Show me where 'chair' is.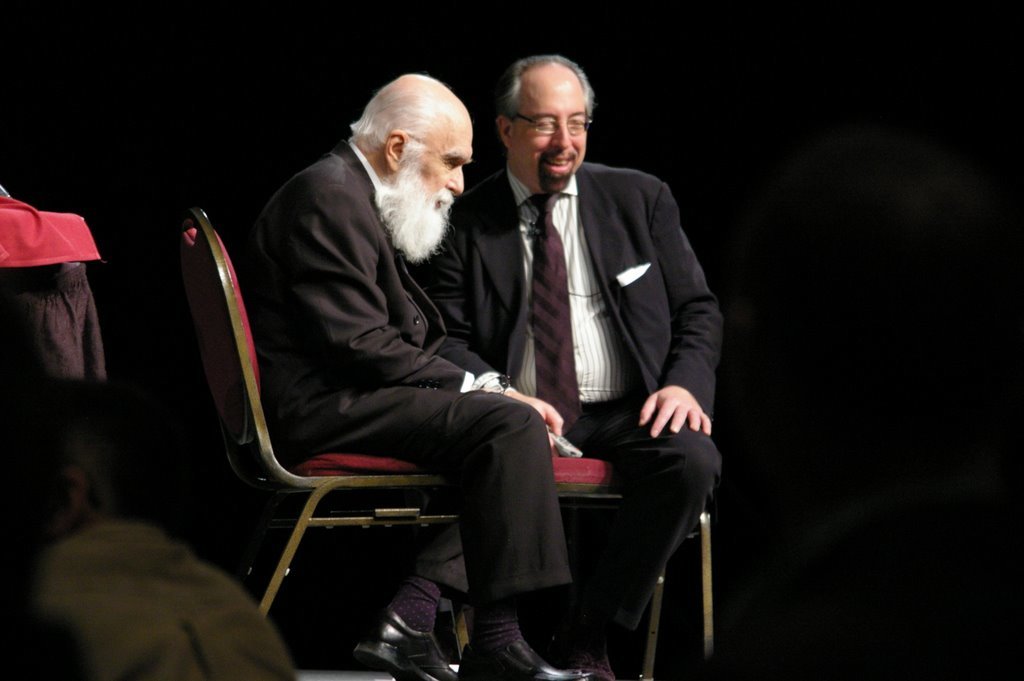
'chair' is at [163,218,608,670].
